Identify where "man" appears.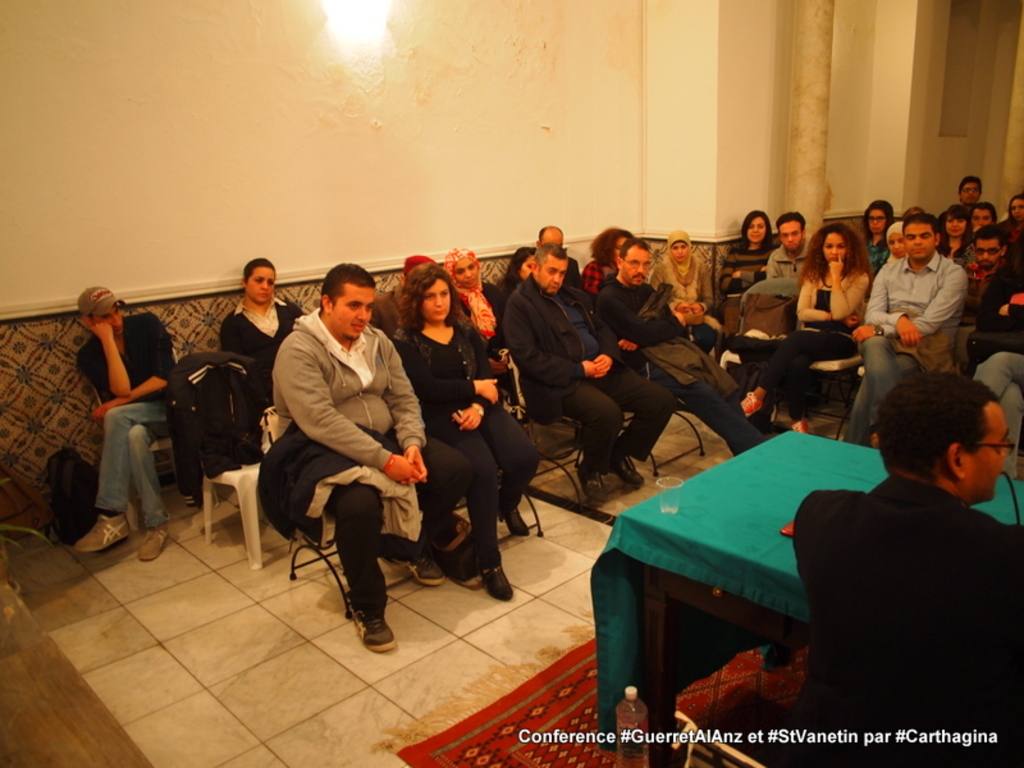
Appears at detection(74, 284, 179, 559).
